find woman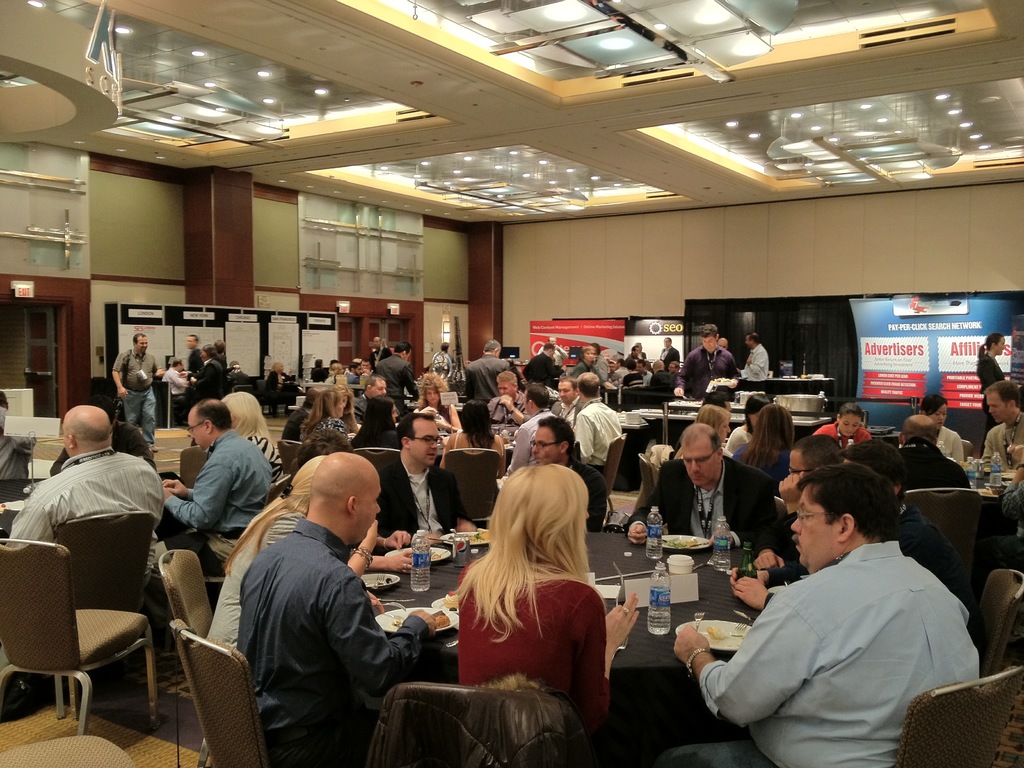
[x1=821, y1=408, x2=881, y2=451]
